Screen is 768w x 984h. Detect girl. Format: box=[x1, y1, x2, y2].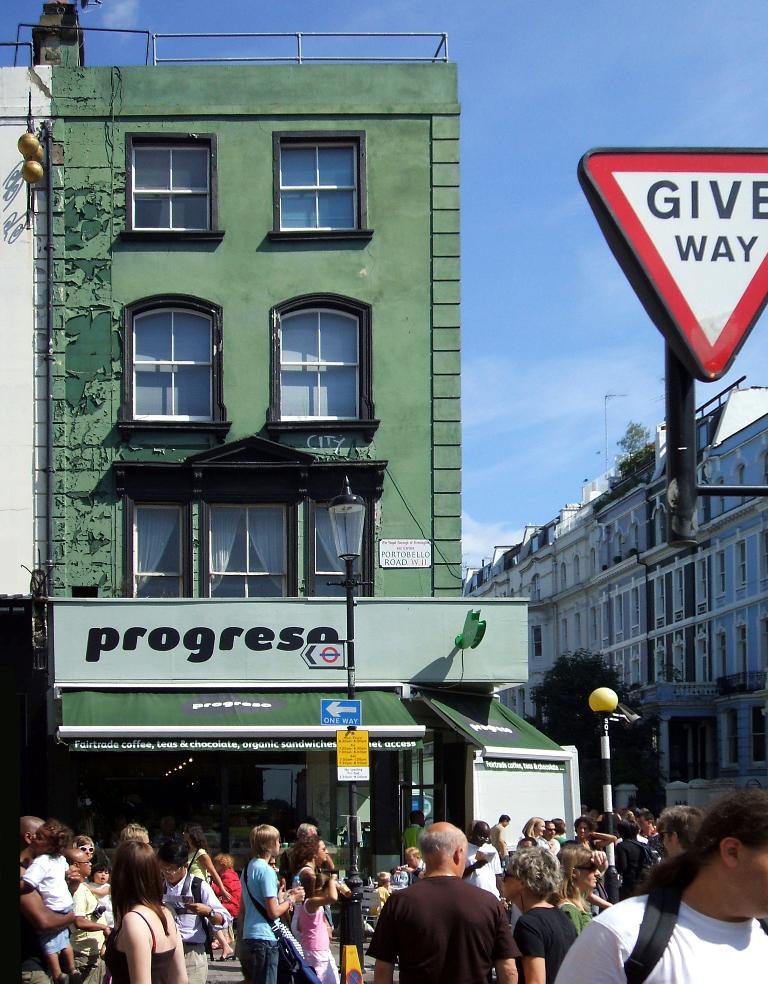
box=[26, 819, 89, 983].
